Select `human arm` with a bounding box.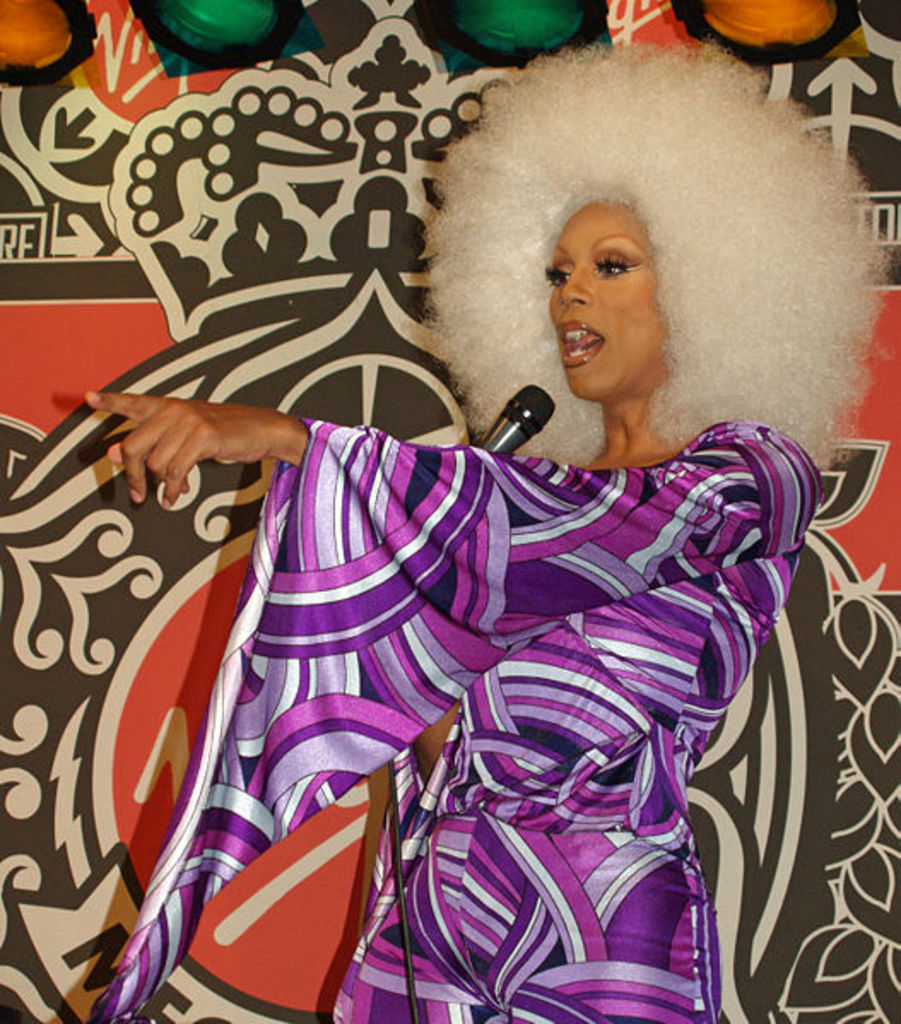
locate(85, 388, 812, 549).
